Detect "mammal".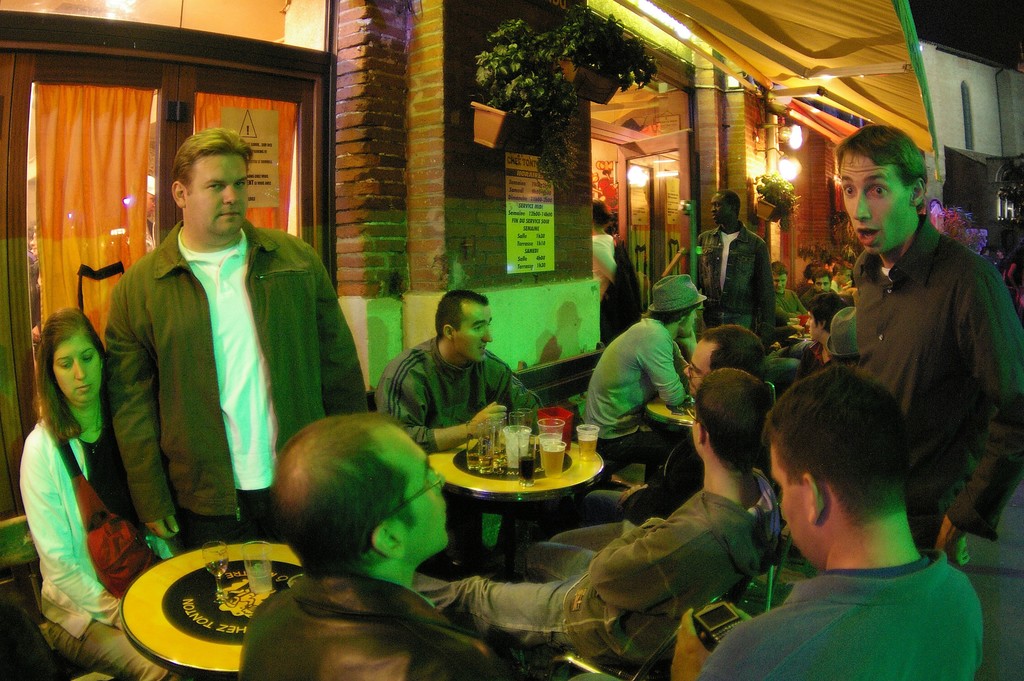
Detected at [721, 350, 997, 680].
